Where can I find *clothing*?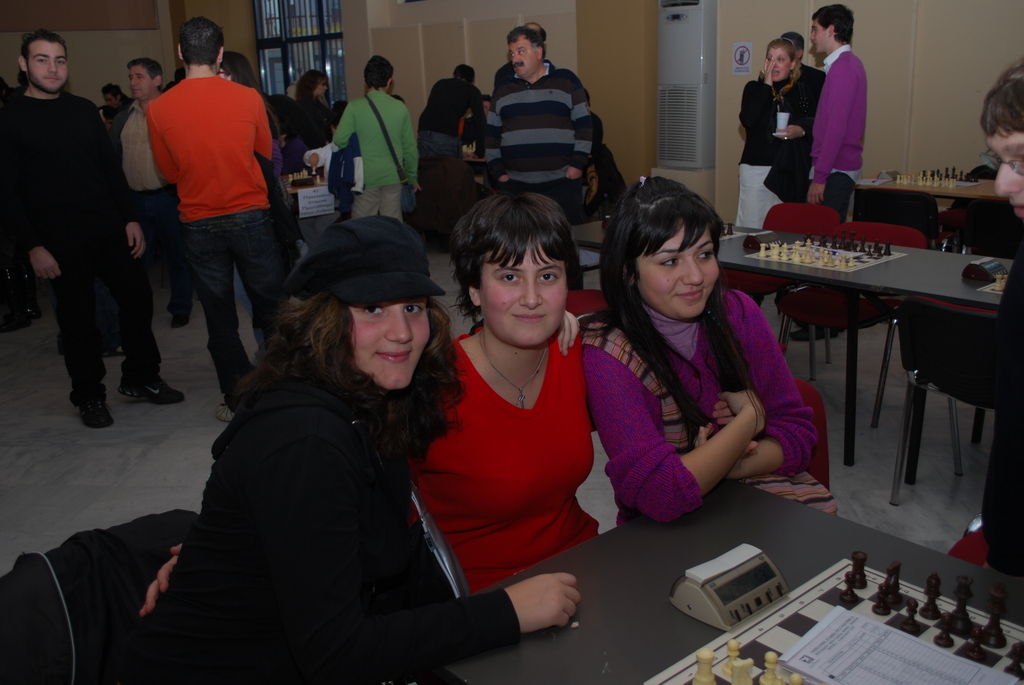
You can find it at box=[4, 82, 180, 388].
